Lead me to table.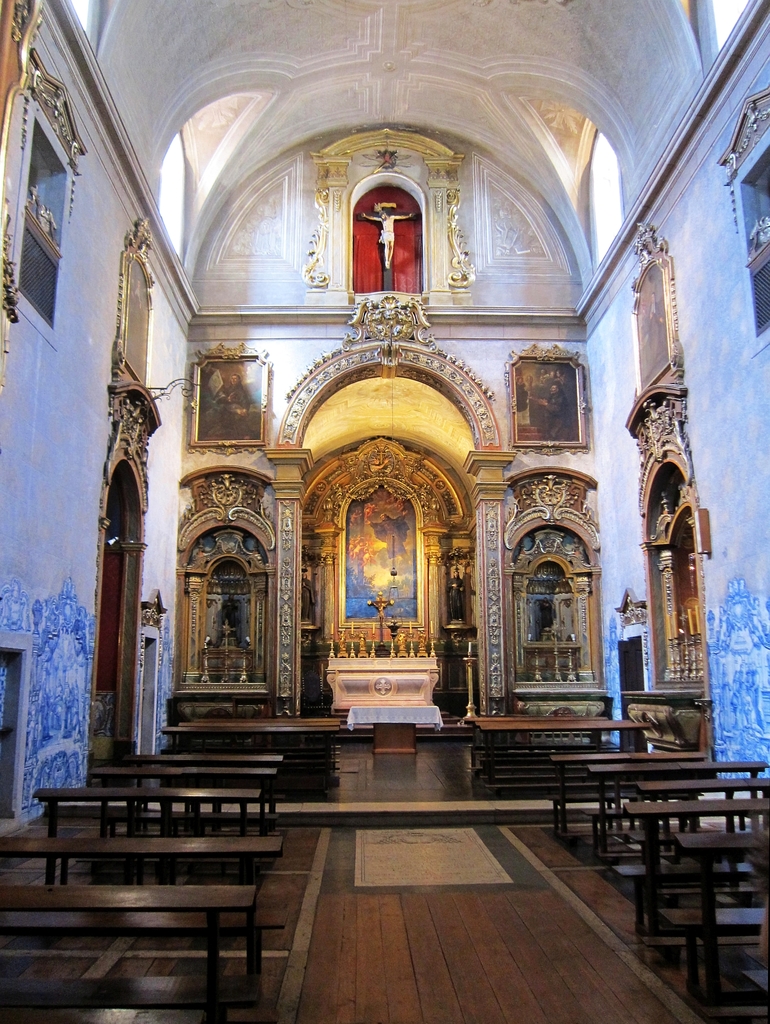
Lead to [left=617, top=799, right=769, bottom=951].
